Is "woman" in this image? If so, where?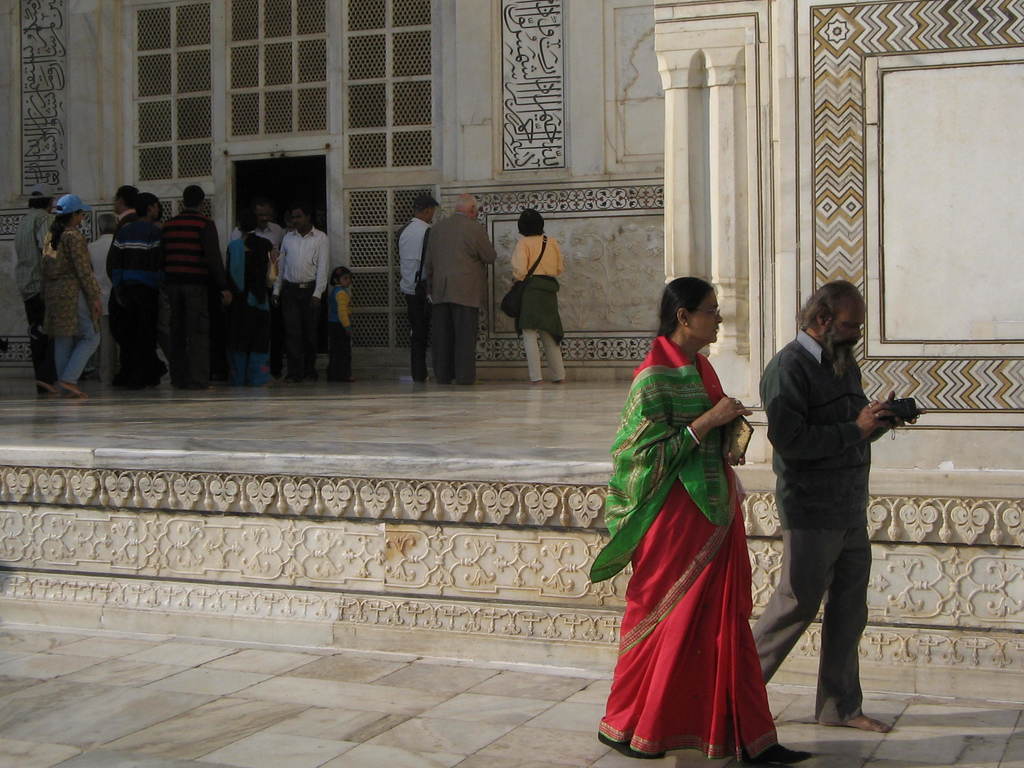
Yes, at {"x1": 504, "y1": 204, "x2": 572, "y2": 393}.
